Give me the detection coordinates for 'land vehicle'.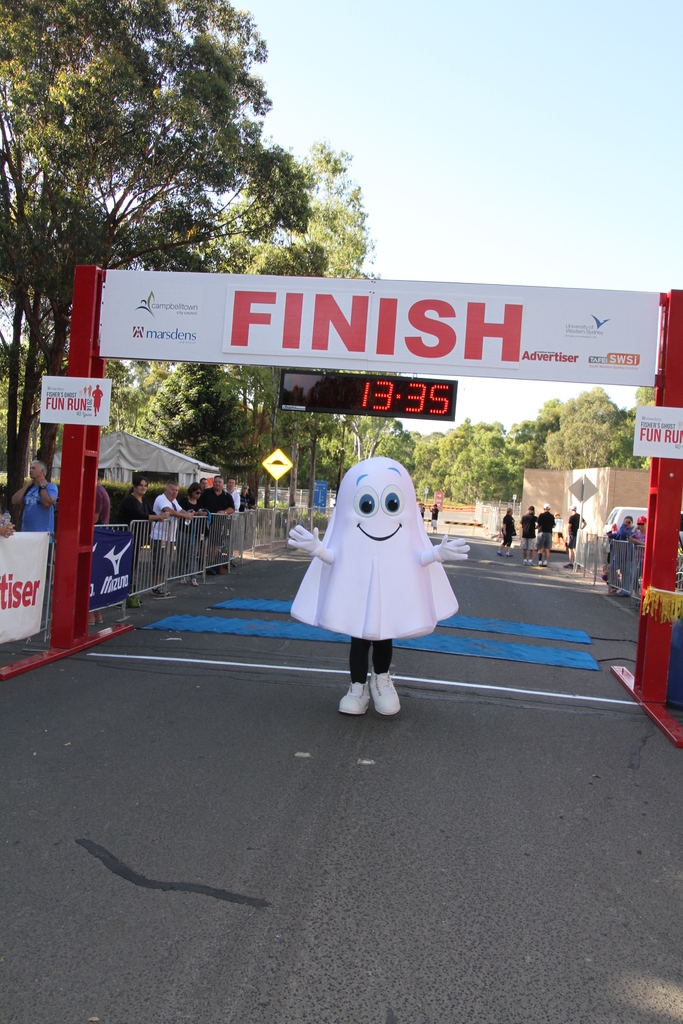
locate(595, 500, 661, 557).
